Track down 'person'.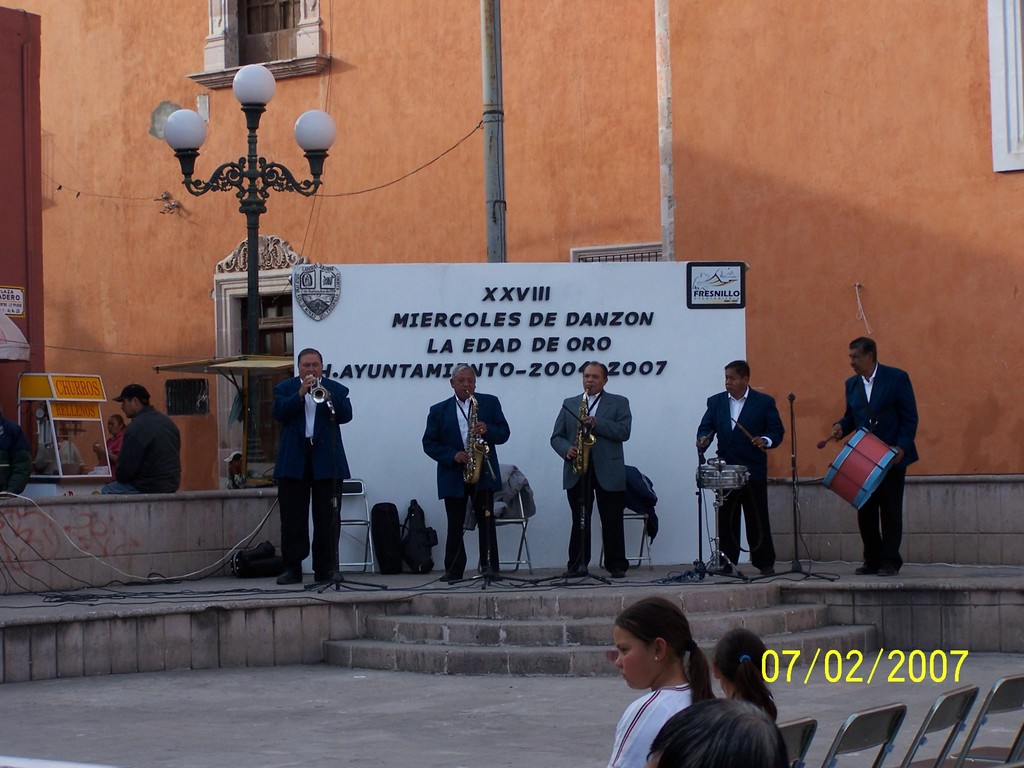
Tracked to 272 347 354 586.
